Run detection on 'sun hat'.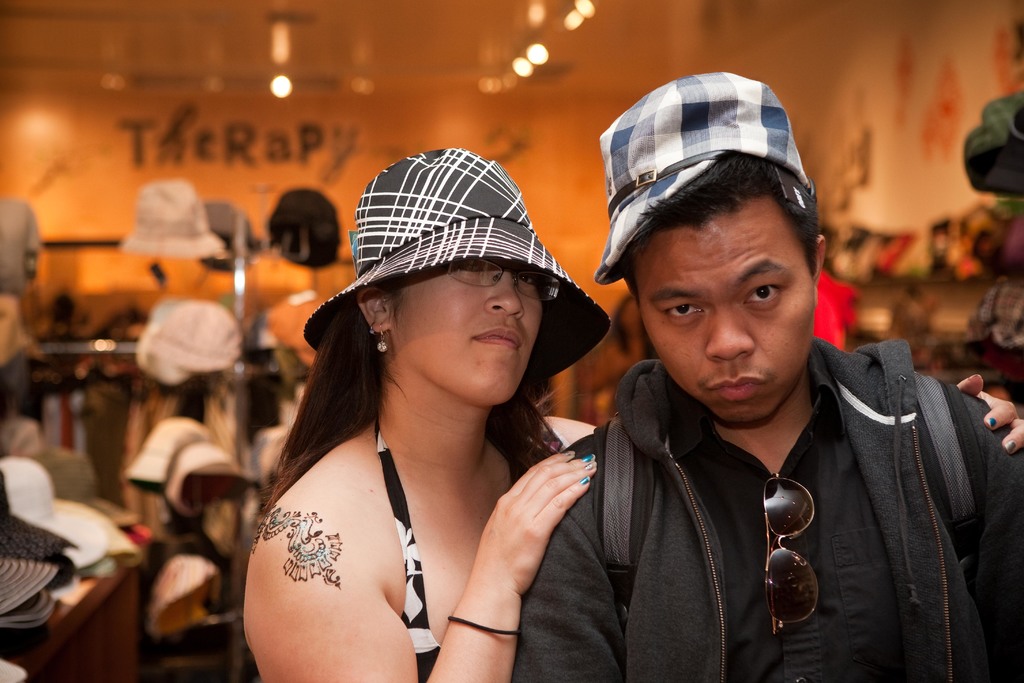
Result: BBox(118, 179, 226, 269).
